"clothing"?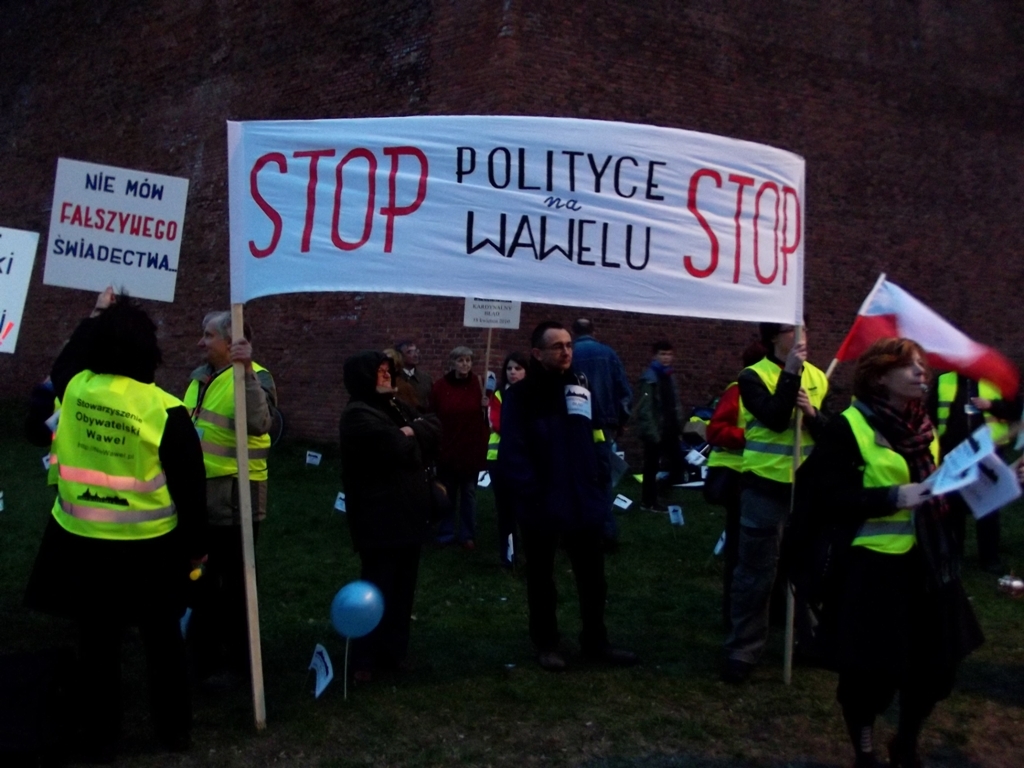
pyautogui.locateOnScreen(397, 357, 433, 418)
